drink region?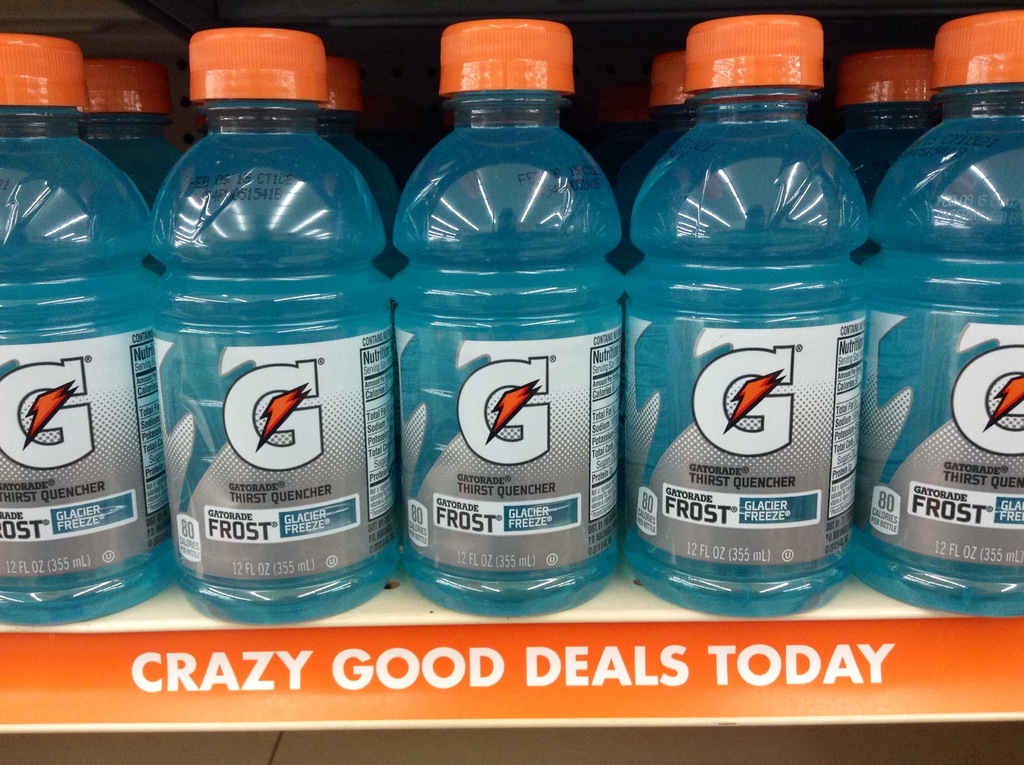
[x1=394, y1=22, x2=644, y2=616]
